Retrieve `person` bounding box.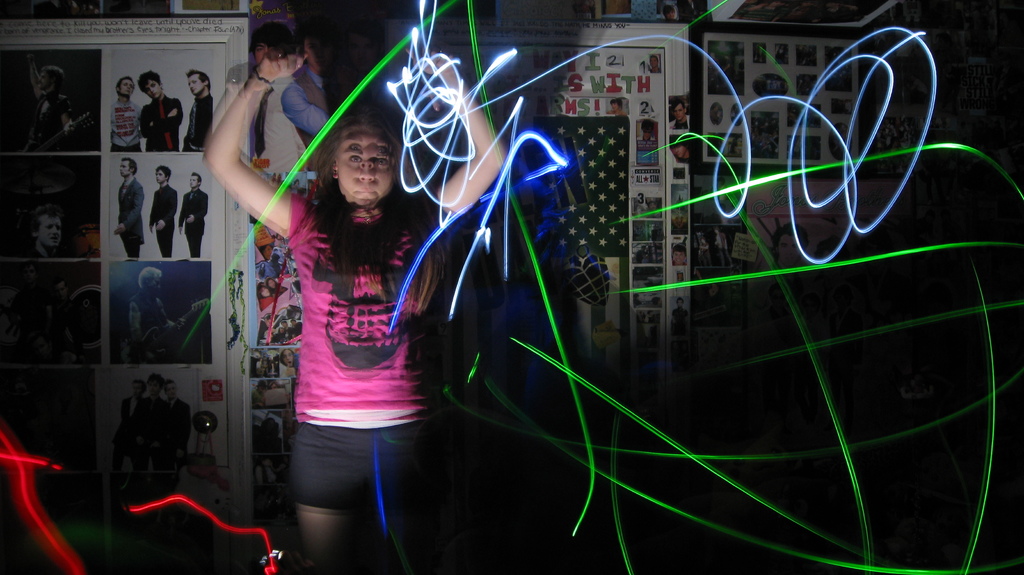
Bounding box: (670, 136, 692, 162).
